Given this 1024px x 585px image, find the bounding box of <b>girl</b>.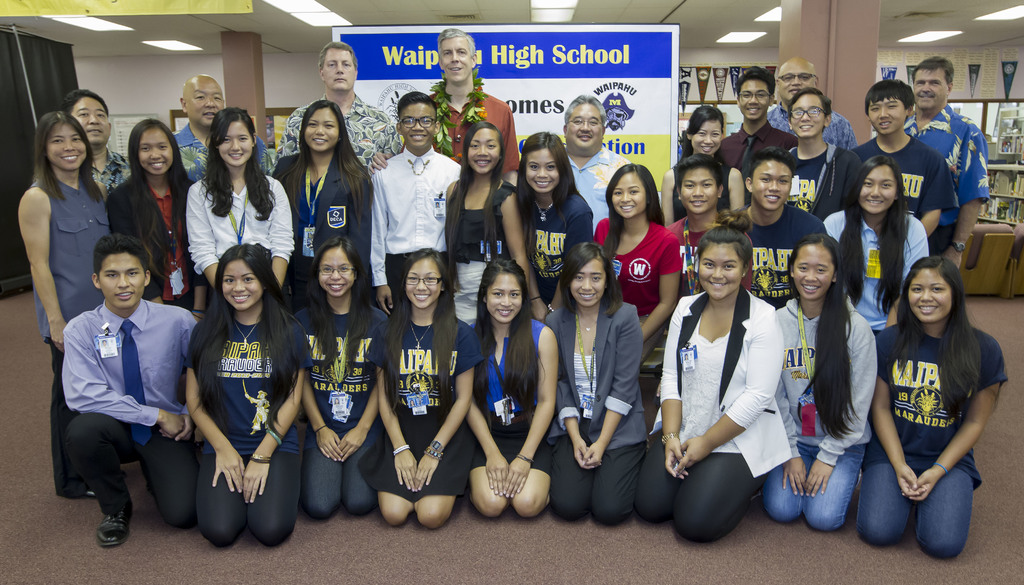
[292, 234, 388, 517].
